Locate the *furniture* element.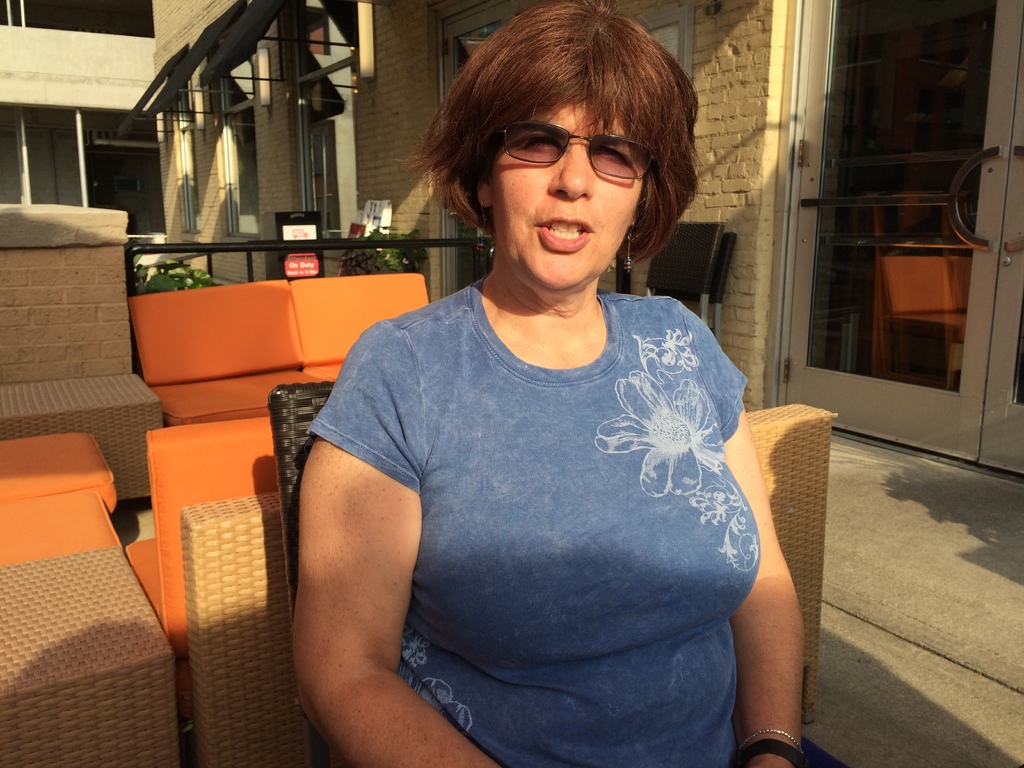
Element bbox: bbox=[706, 229, 734, 342].
